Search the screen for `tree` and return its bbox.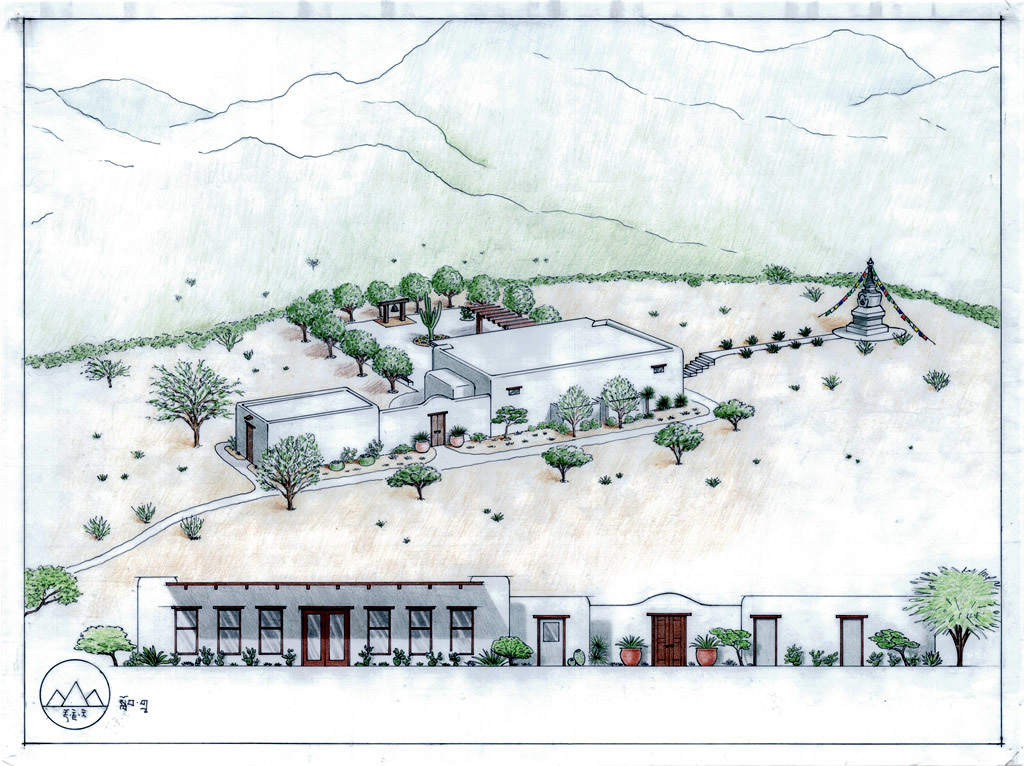
Found: (503, 283, 539, 318).
